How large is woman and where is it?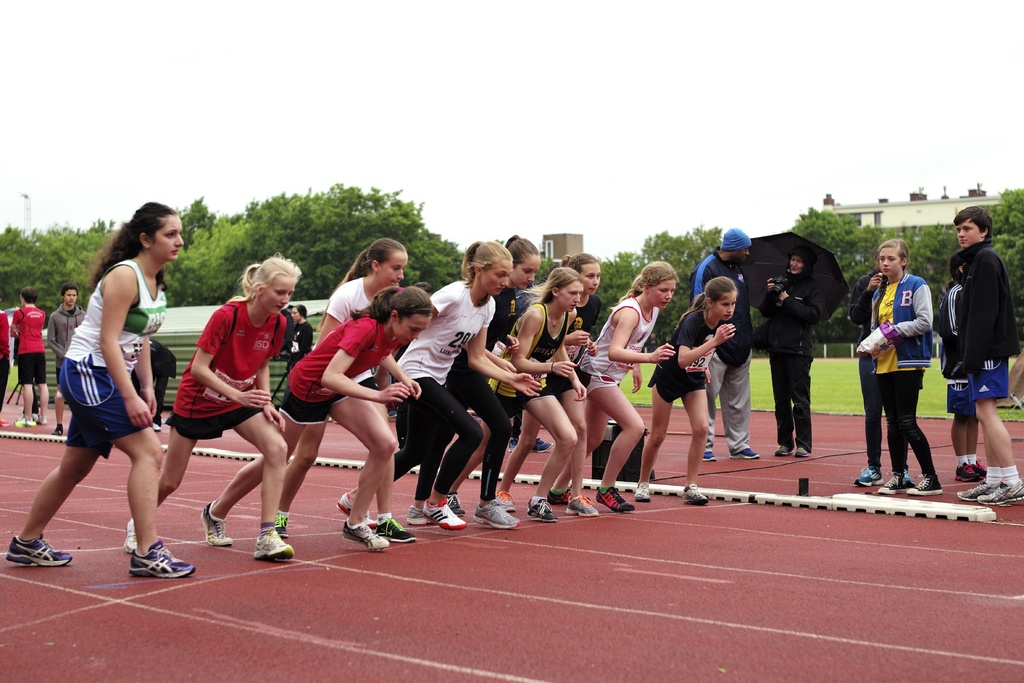
Bounding box: bbox=[271, 236, 411, 539].
